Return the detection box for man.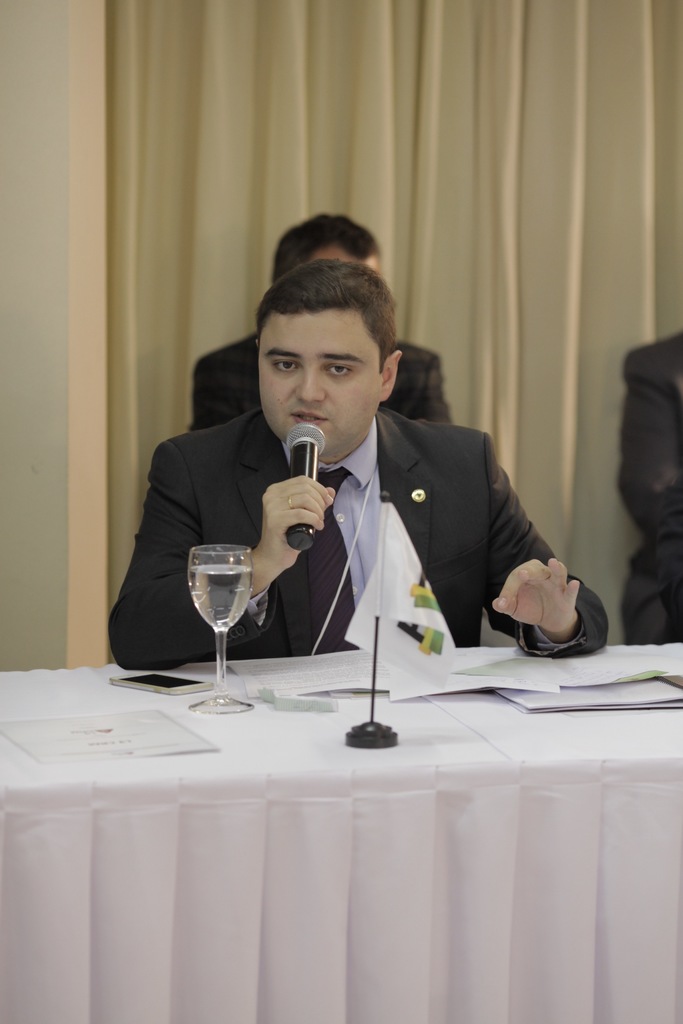
[119, 275, 580, 701].
